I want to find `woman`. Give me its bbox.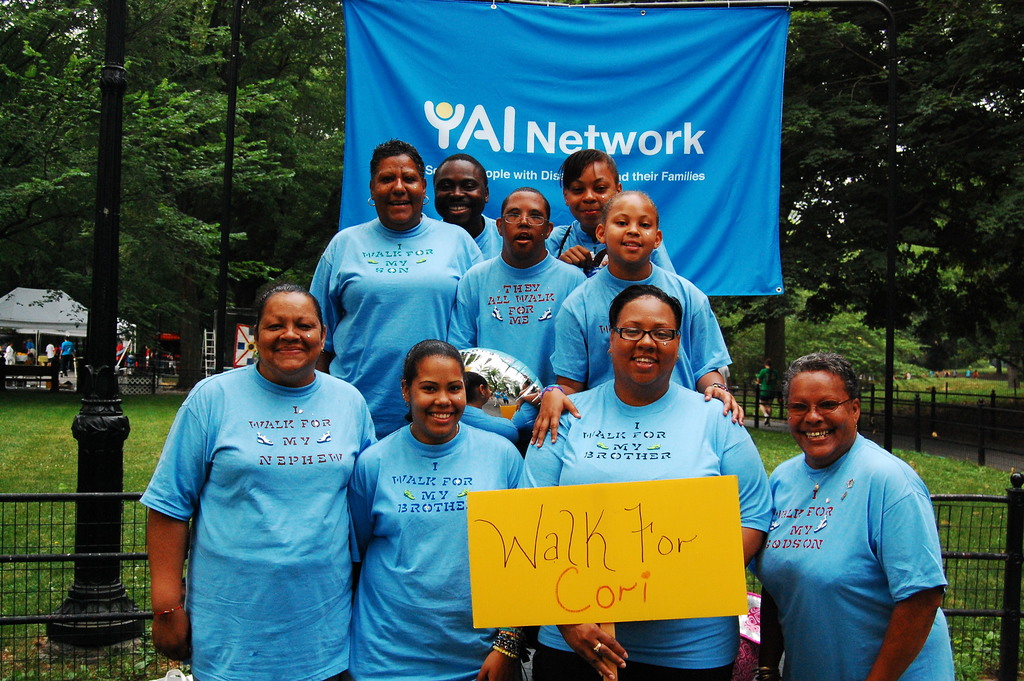
locate(301, 138, 483, 441).
